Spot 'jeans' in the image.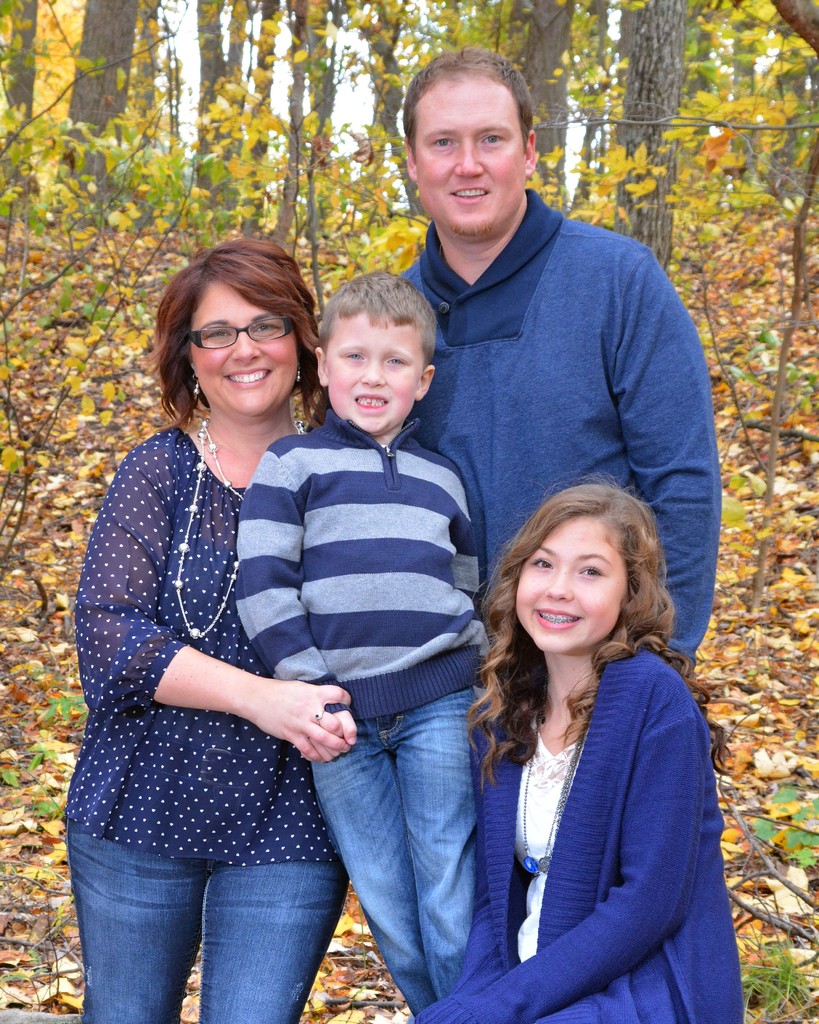
'jeans' found at crop(307, 679, 470, 1015).
